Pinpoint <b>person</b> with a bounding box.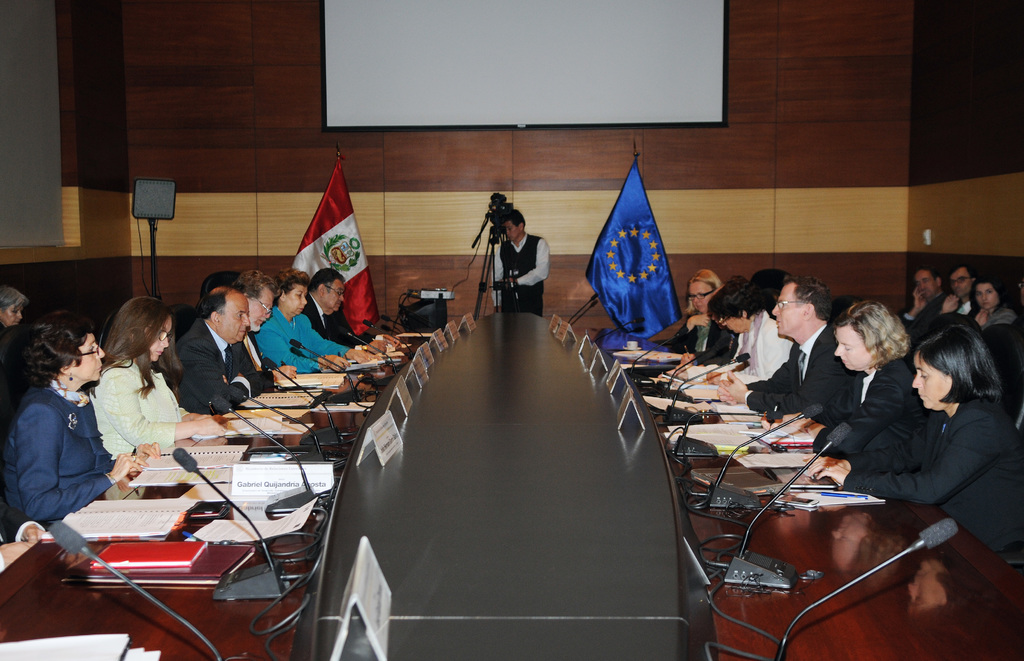
box=[671, 269, 786, 383].
